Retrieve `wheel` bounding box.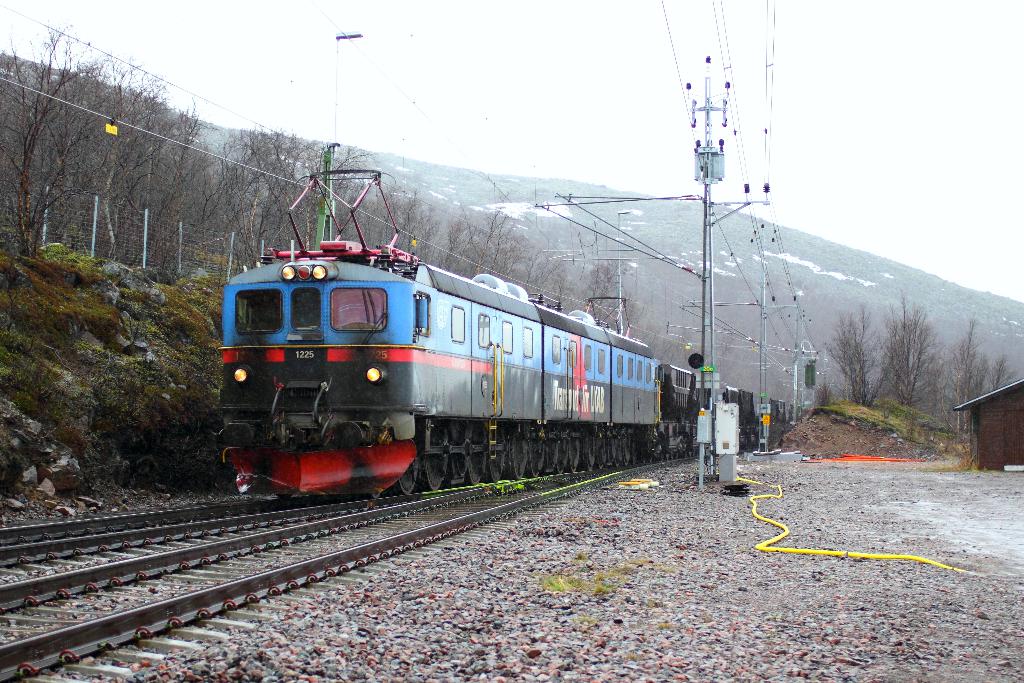
Bounding box: <bbox>550, 443, 564, 466</bbox>.
